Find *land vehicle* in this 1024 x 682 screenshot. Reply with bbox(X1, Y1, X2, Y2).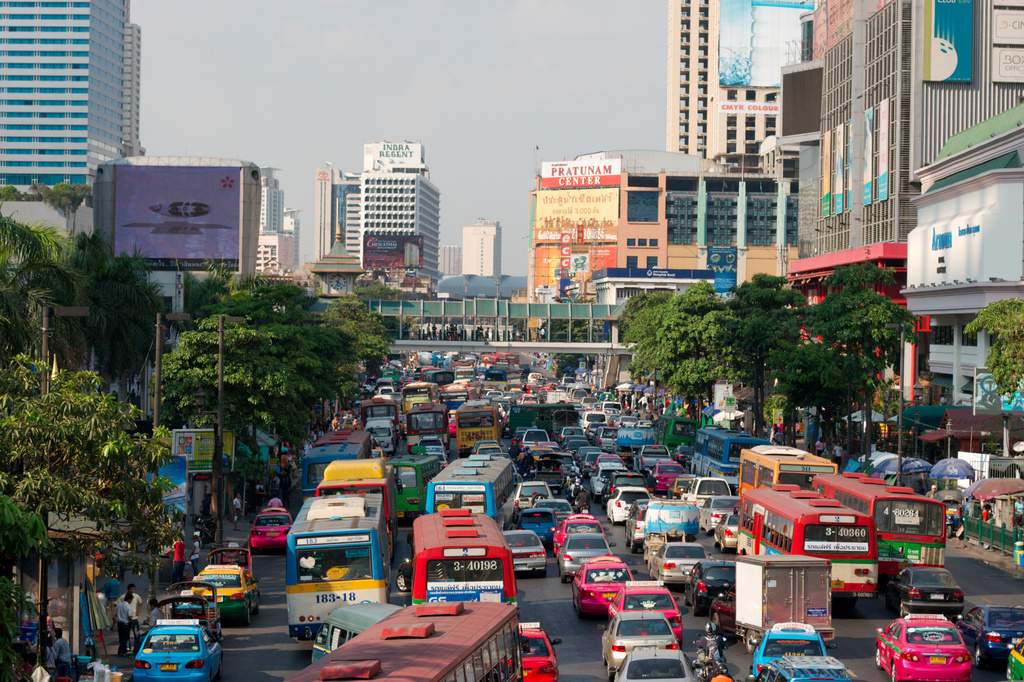
bbox(636, 420, 651, 435).
